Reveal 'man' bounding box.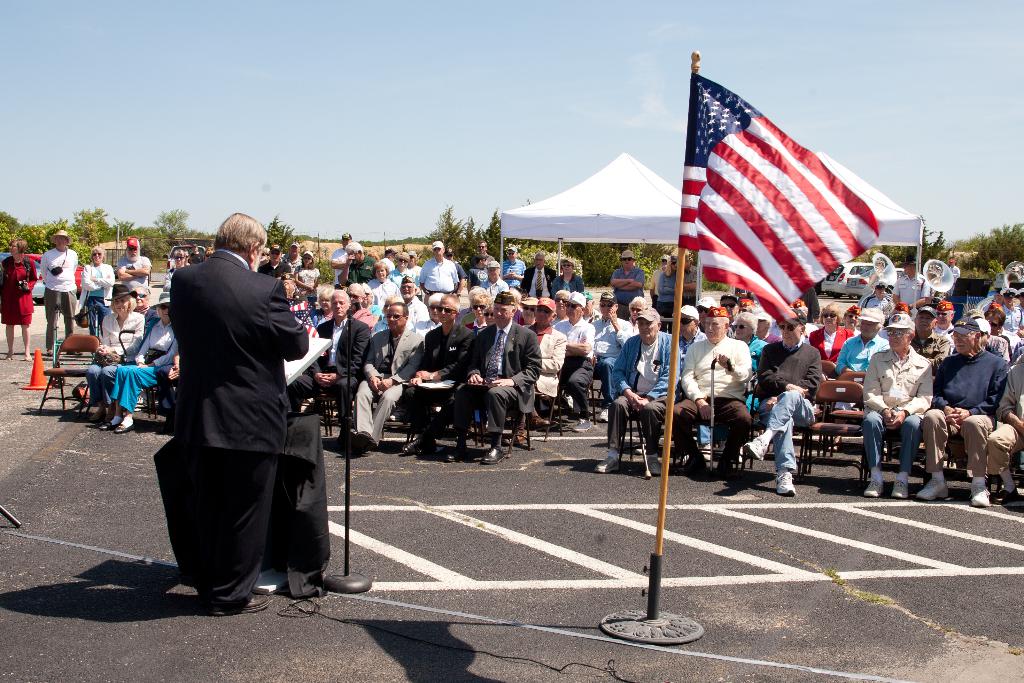
Revealed: <box>589,309,682,473</box>.
